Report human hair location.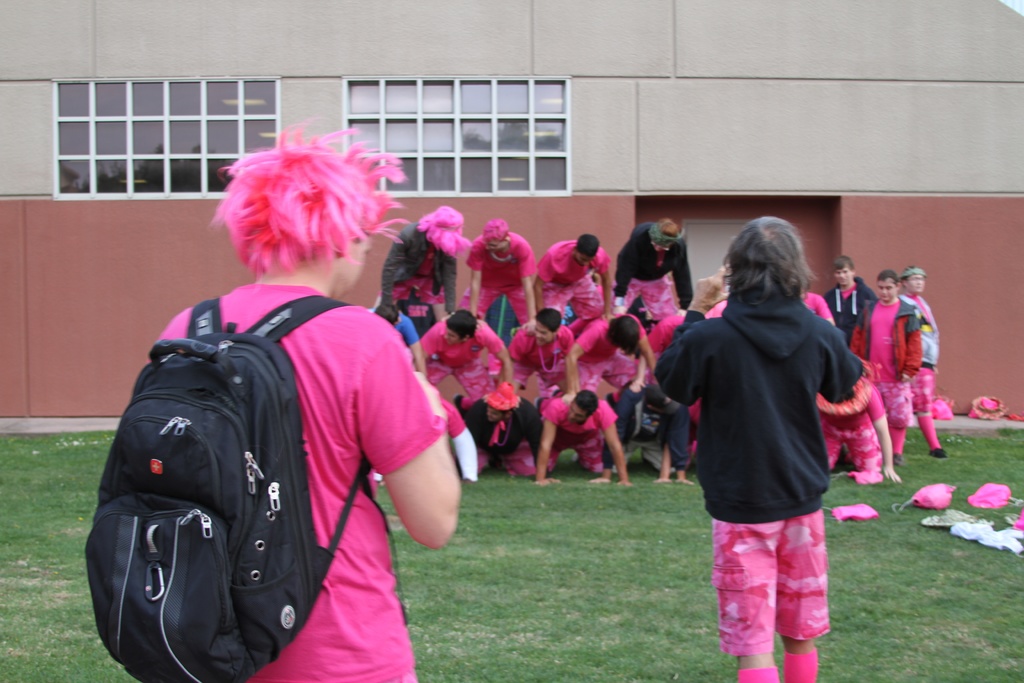
Report: rect(735, 227, 820, 324).
